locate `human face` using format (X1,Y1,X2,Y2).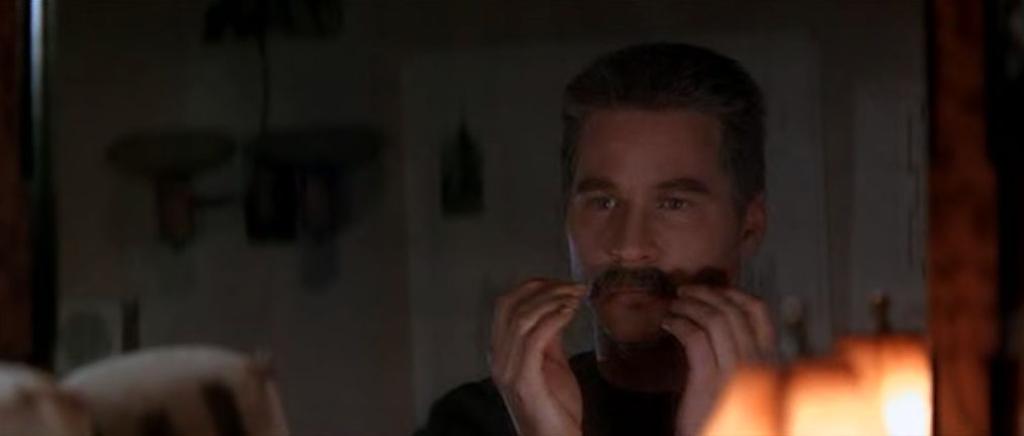
(565,106,743,342).
